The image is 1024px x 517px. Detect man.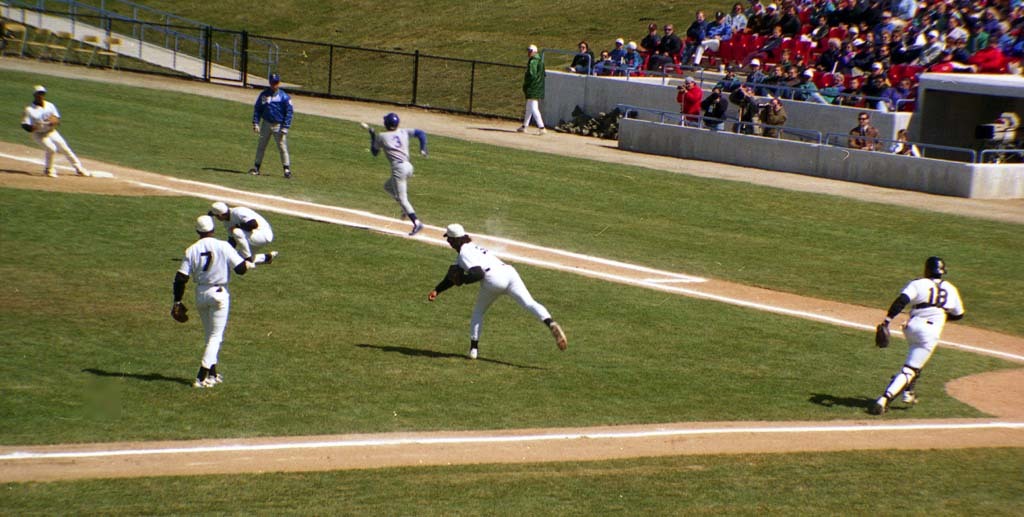
Detection: bbox=(592, 51, 616, 82).
